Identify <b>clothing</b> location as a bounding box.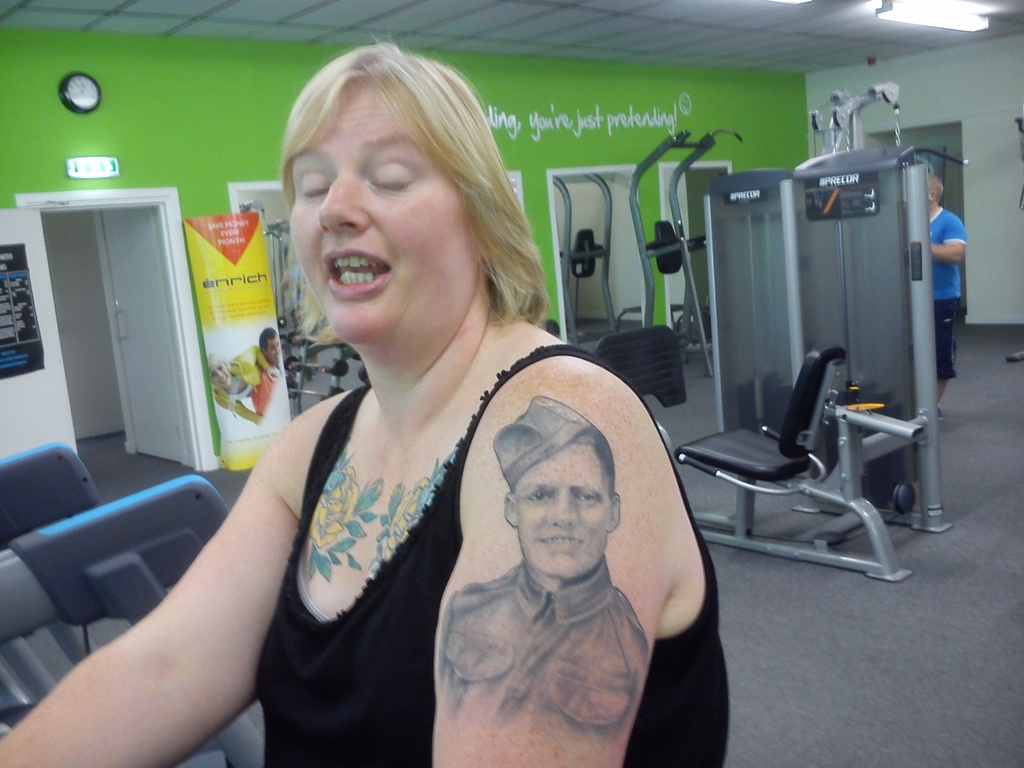
x1=183, y1=325, x2=679, y2=763.
